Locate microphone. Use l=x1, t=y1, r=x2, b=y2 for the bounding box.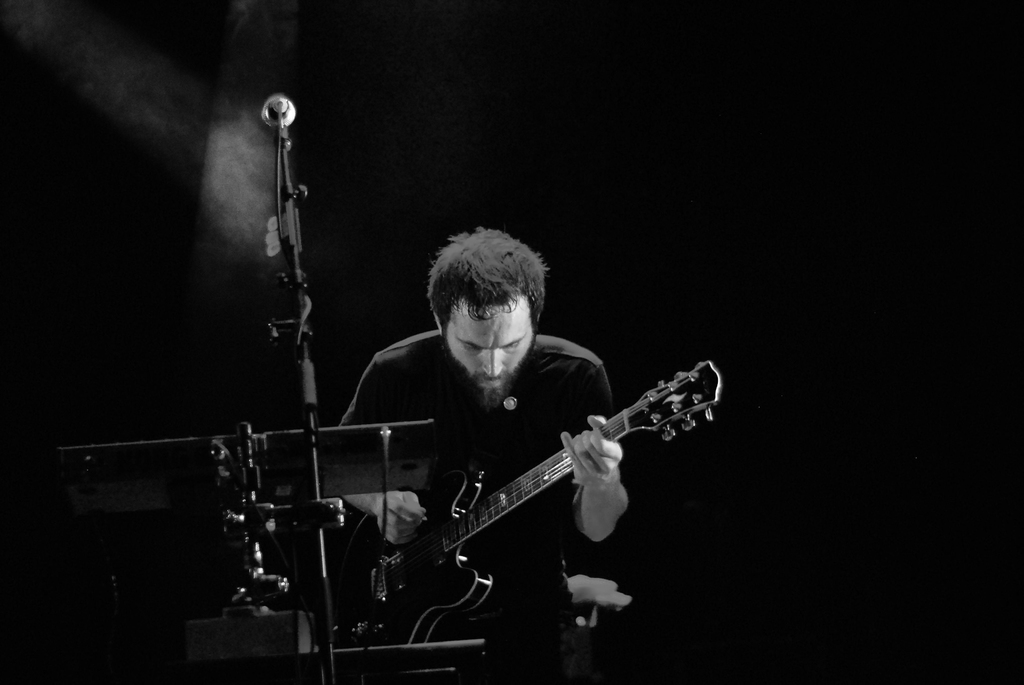
l=260, t=95, r=296, b=128.
